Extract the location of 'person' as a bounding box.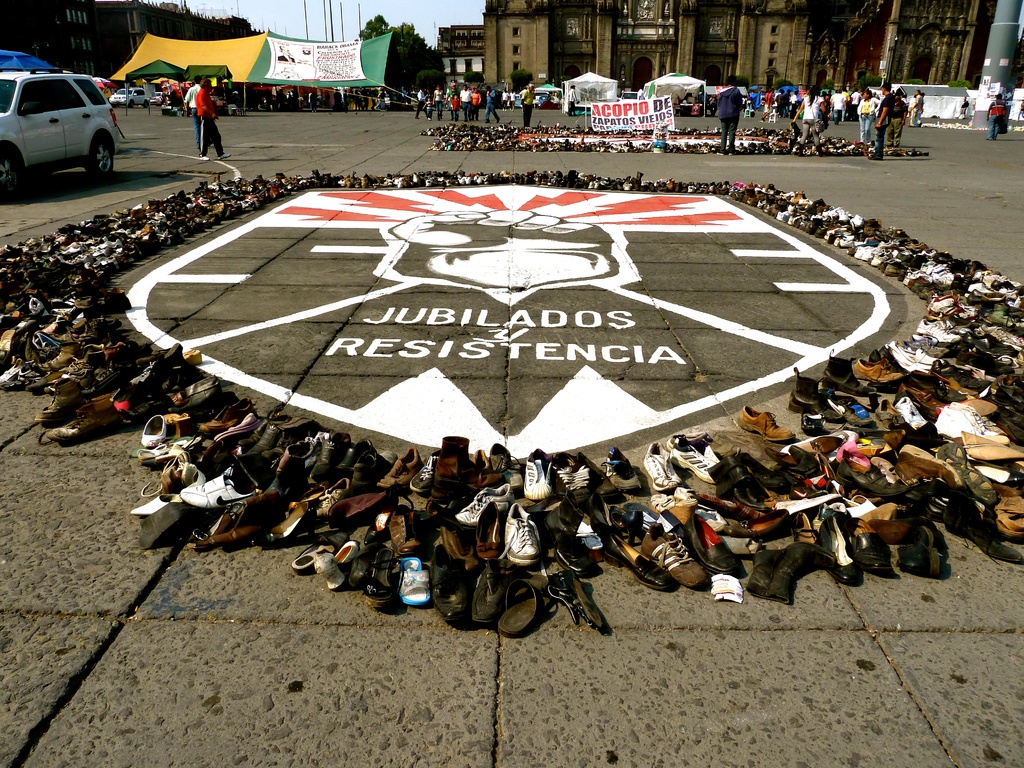
rect(508, 88, 516, 111).
